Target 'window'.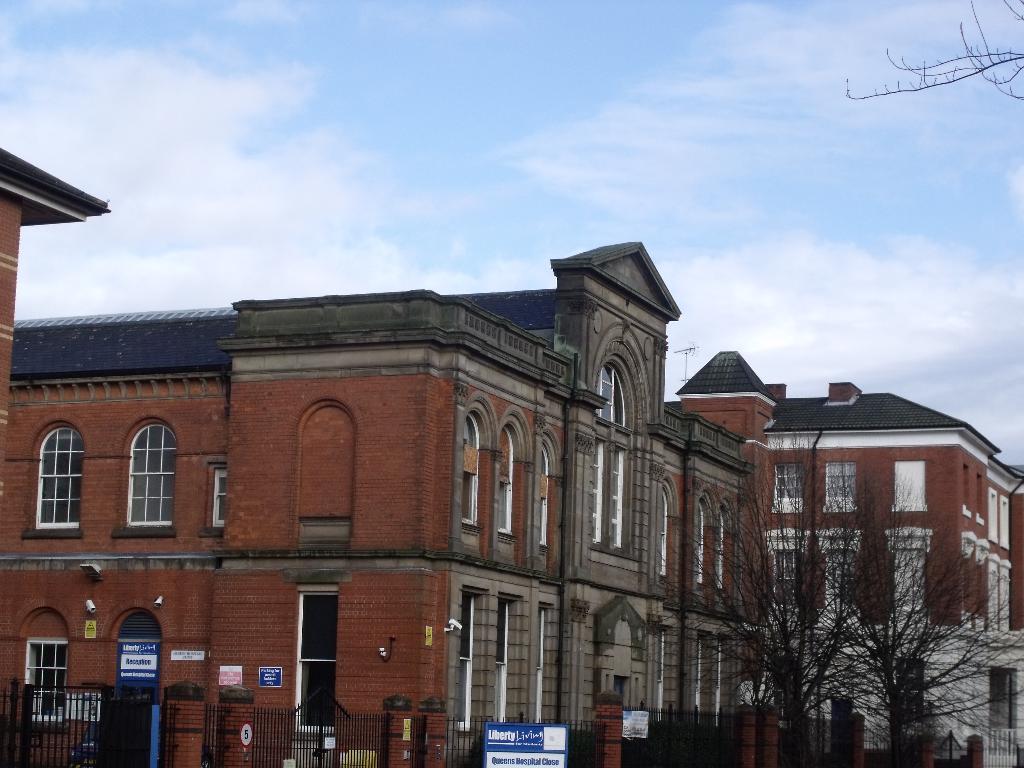
Target region: (783, 543, 803, 613).
